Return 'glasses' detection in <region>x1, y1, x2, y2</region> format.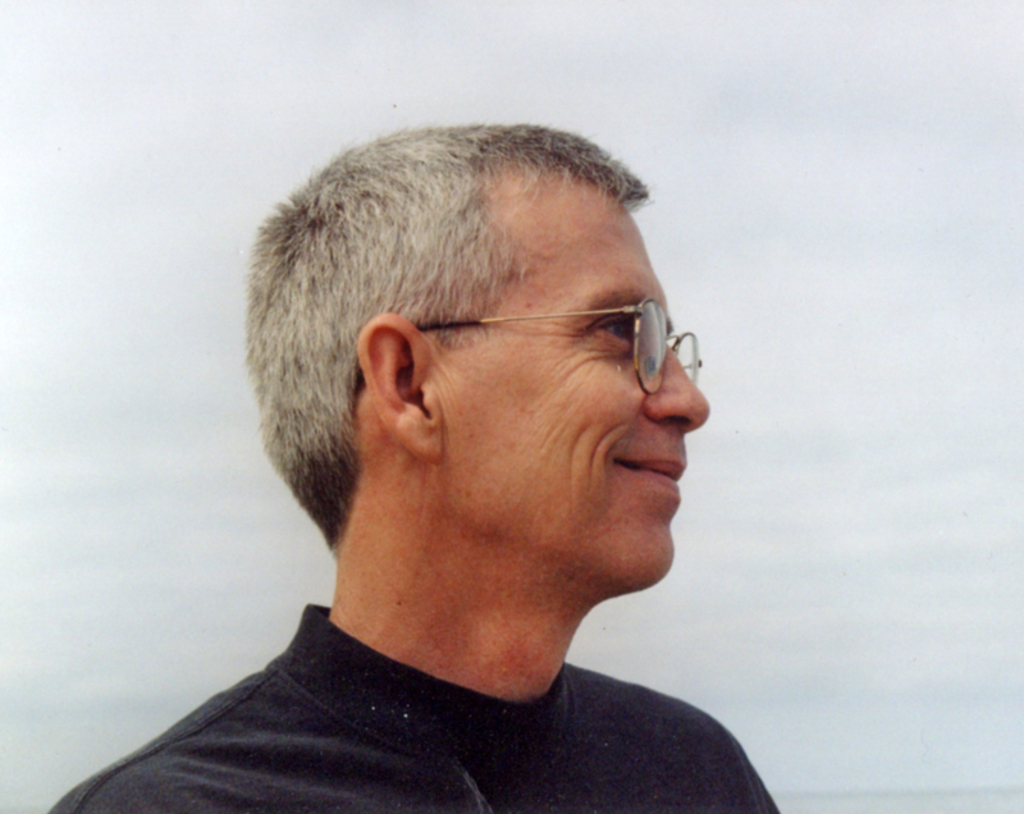
<region>415, 294, 732, 411</region>.
